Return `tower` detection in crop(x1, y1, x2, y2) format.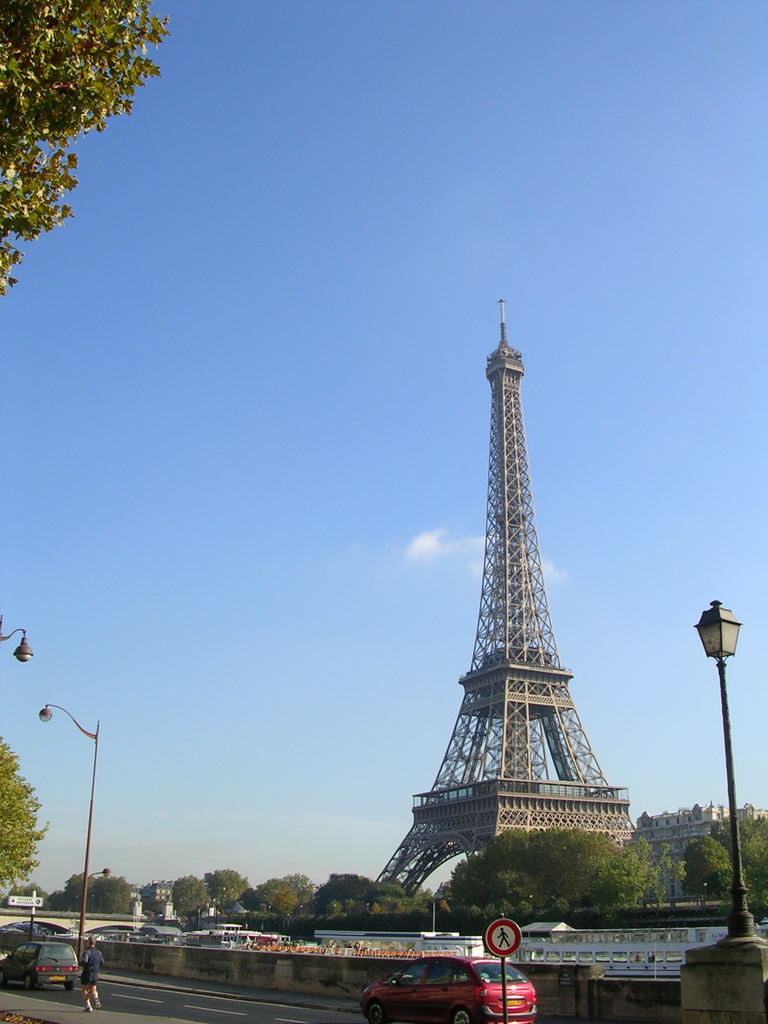
crop(387, 277, 645, 894).
